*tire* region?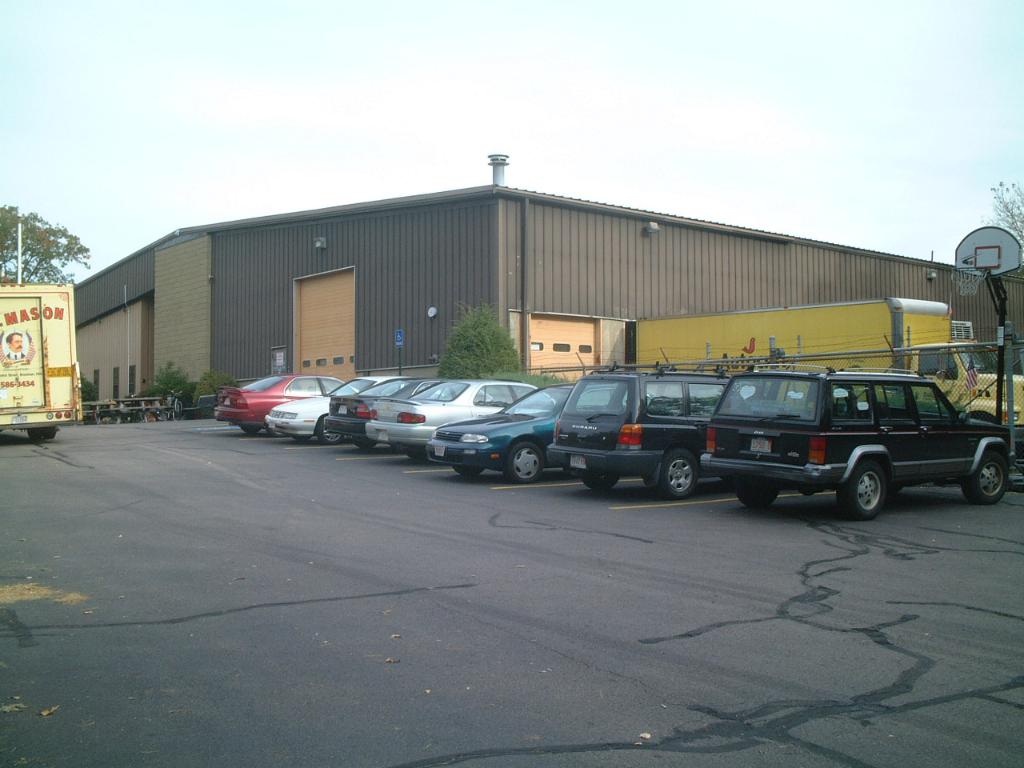
[506,442,546,486]
